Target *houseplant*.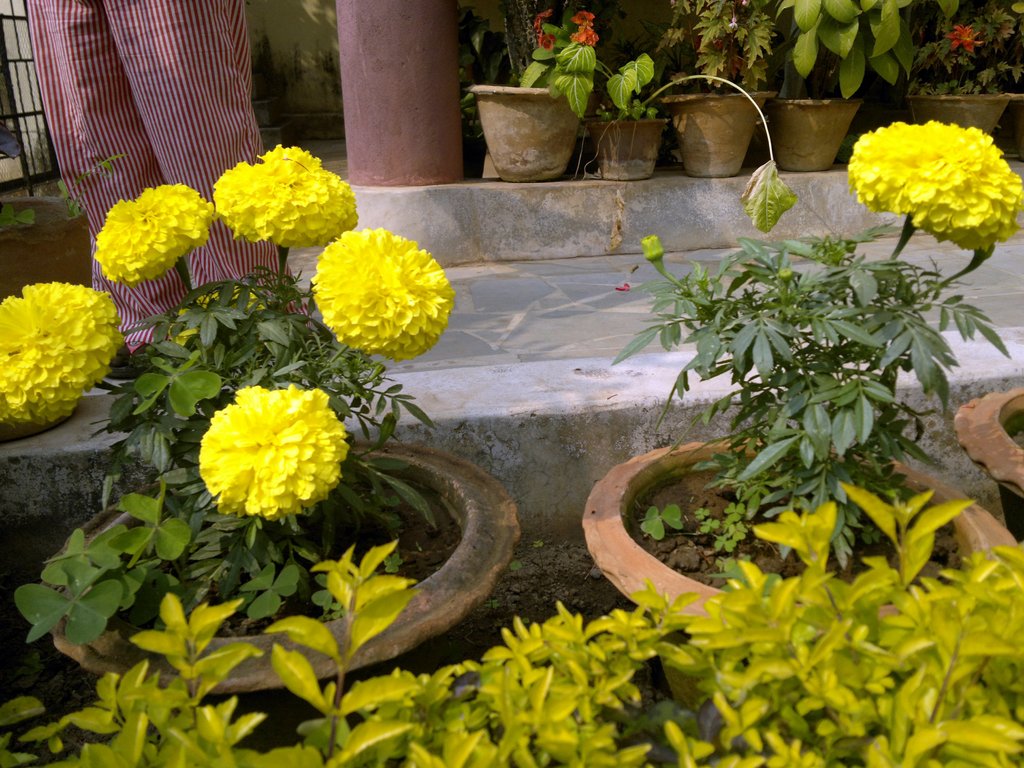
Target region: left=904, top=0, right=1019, bottom=155.
